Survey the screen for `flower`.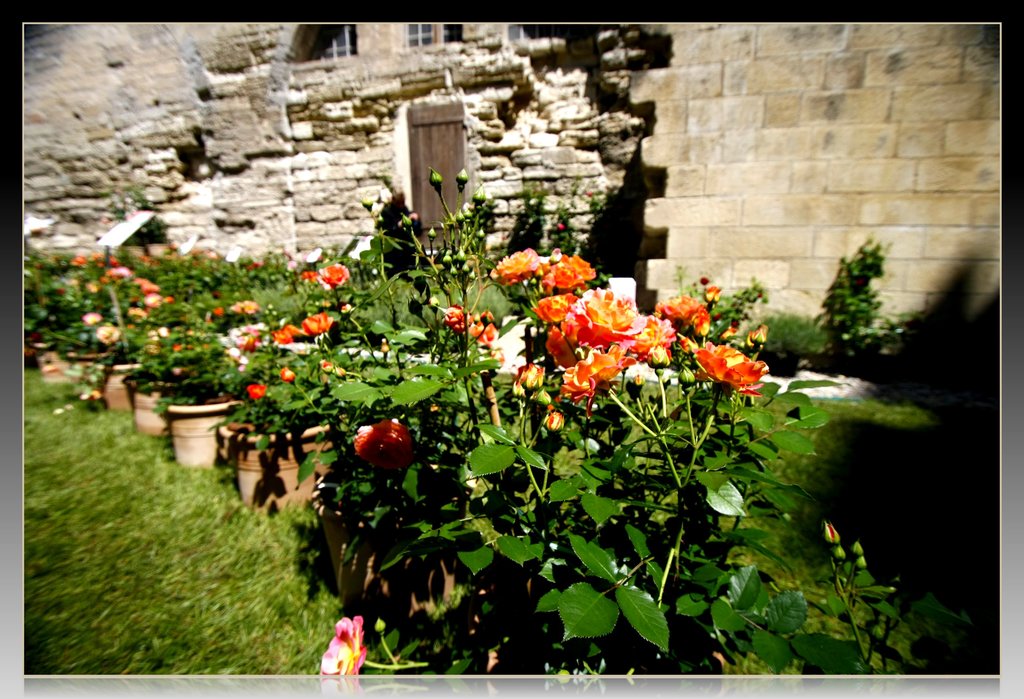
Survey found: bbox(316, 261, 348, 291).
